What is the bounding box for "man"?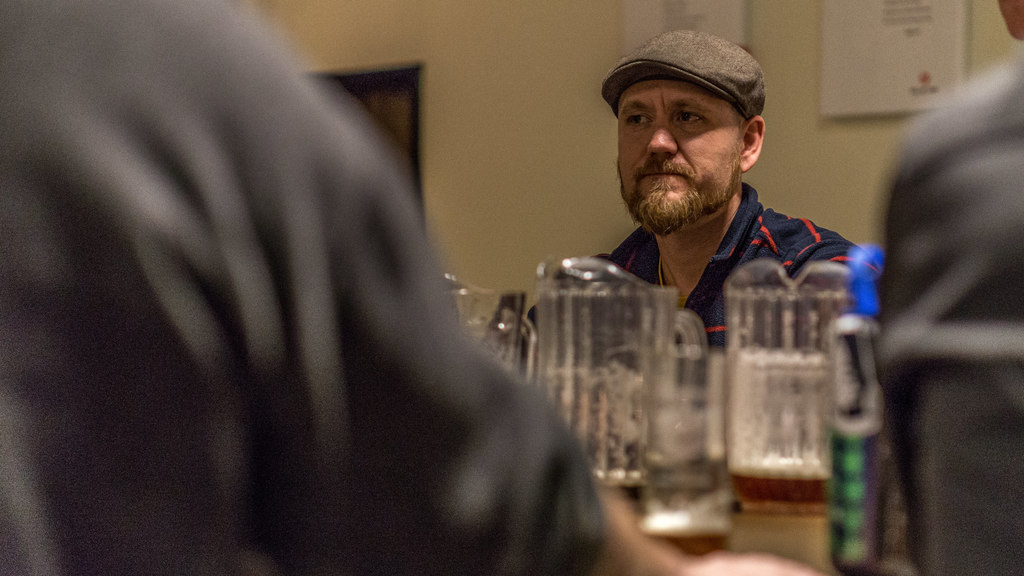
885:0:1023:331.
